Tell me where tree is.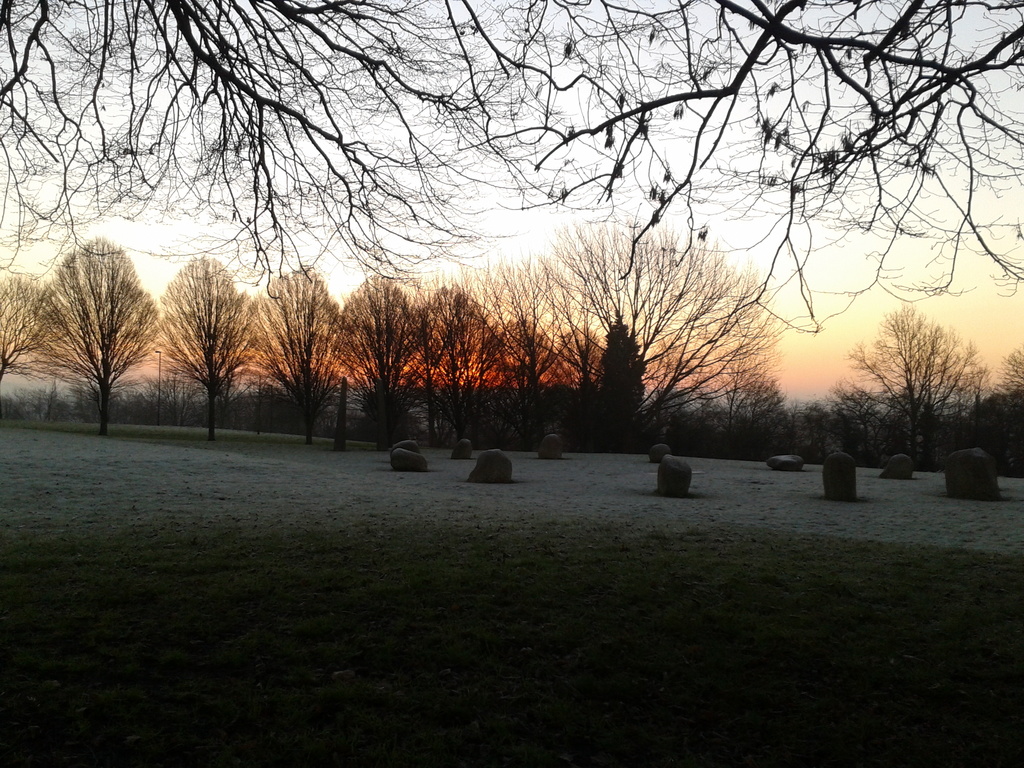
tree is at 0 0 1023 340.
